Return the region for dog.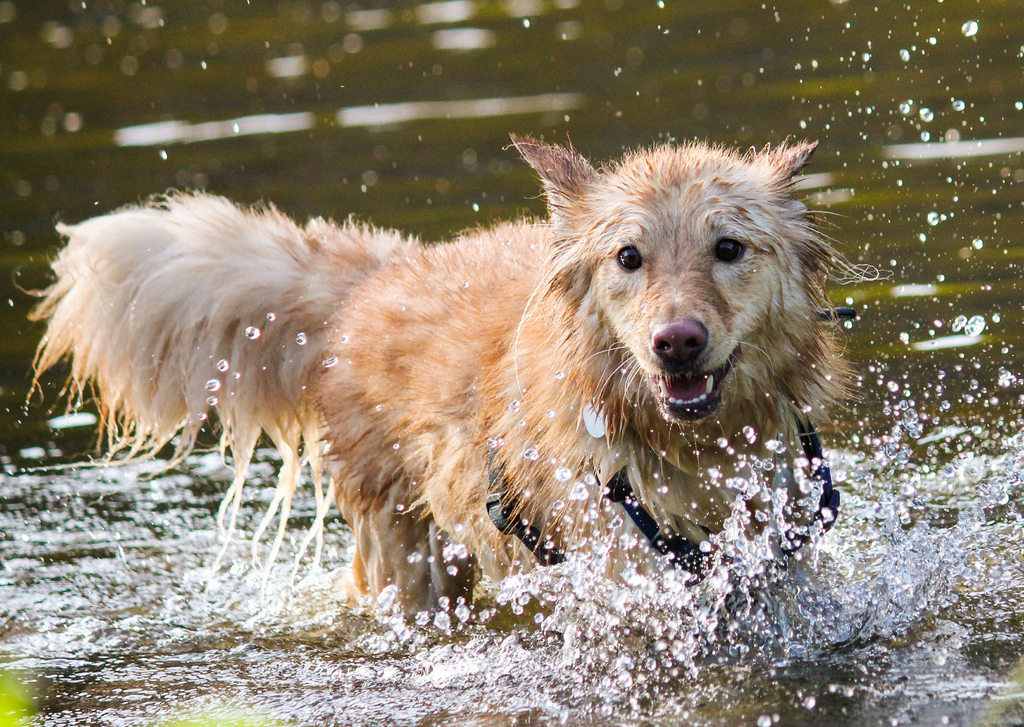
<box>8,131,890,635</box>.
